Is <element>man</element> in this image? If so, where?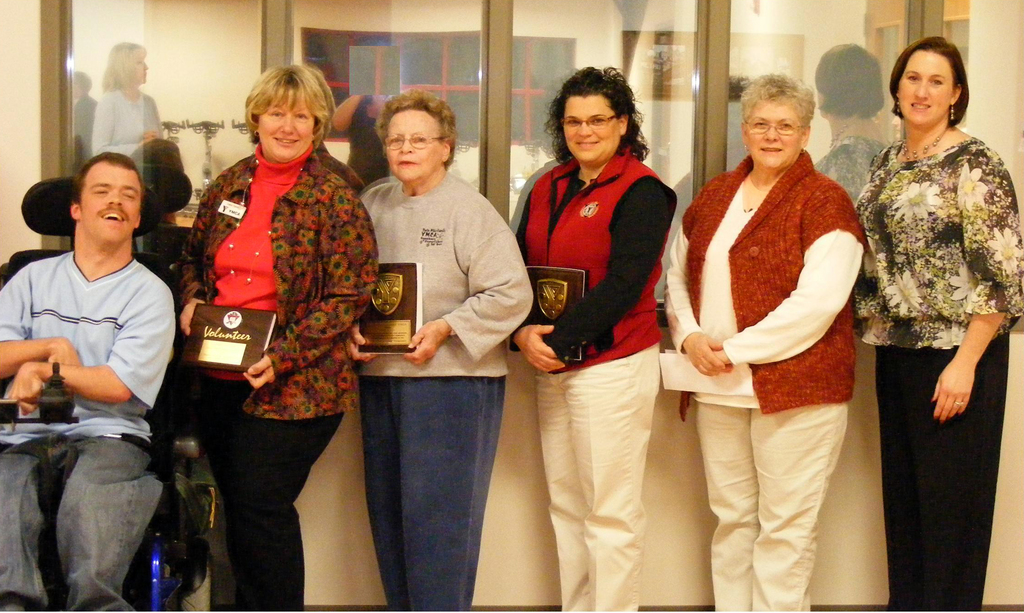
Yes, at 7/130/194/596.
